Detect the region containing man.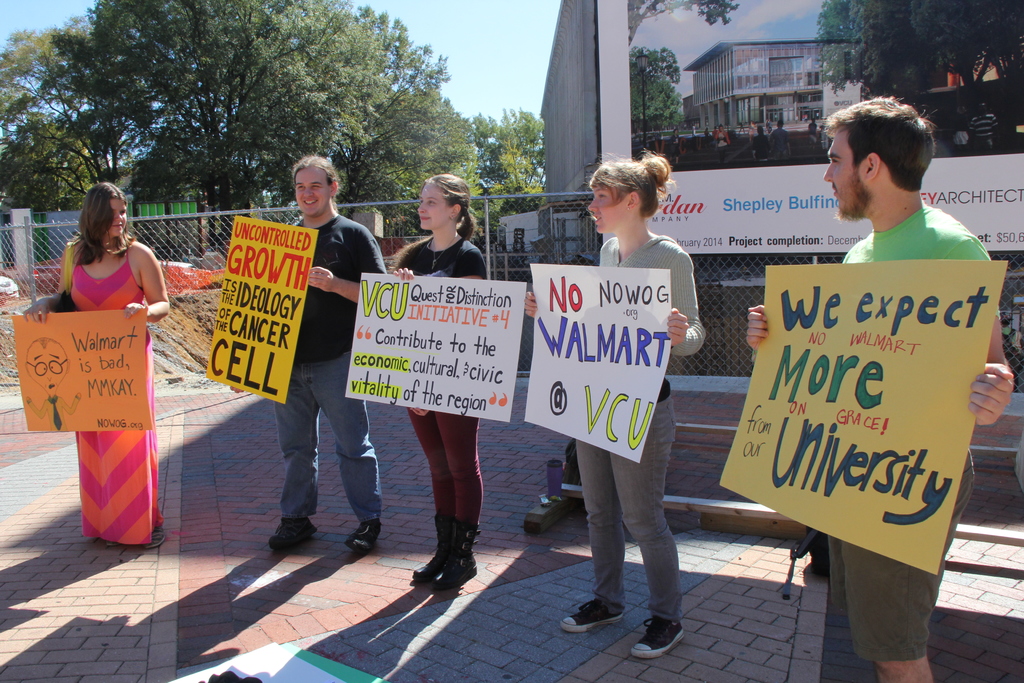
(x1=245, y1=166, x2=381, y2=548).
